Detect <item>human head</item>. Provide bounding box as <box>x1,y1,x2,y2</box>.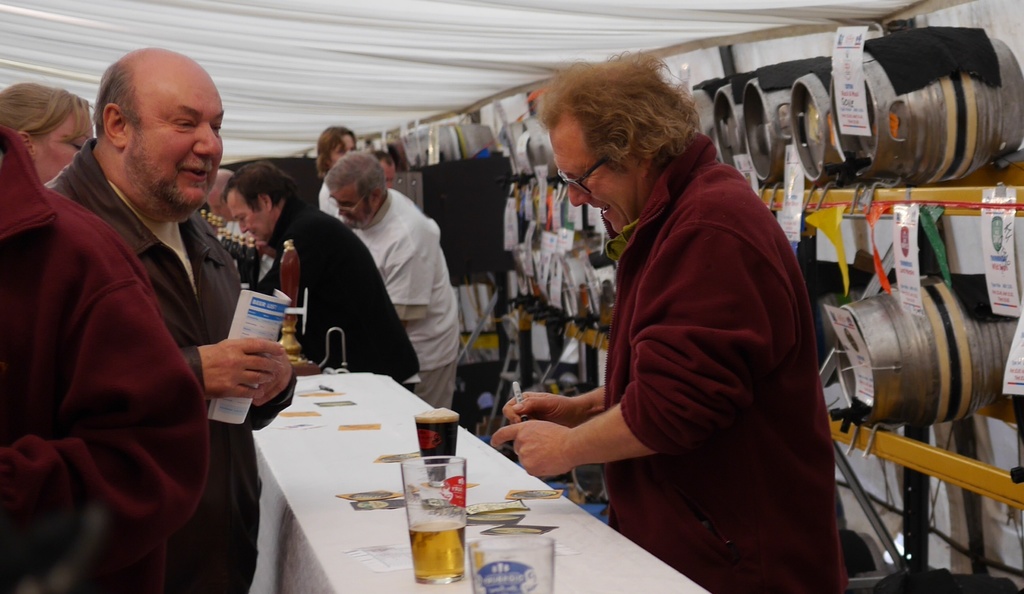
<box>320,126,358,168</box>.
